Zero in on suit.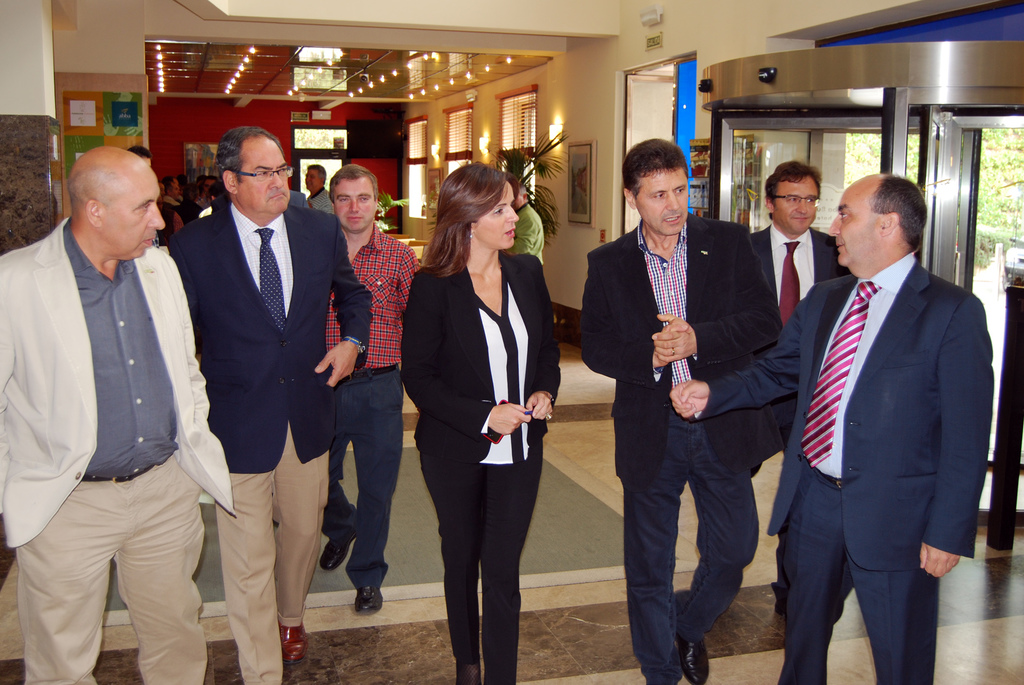
Zeroed in: {"left": 0, "top": 214, "right": 237, "bottom": 684}.
